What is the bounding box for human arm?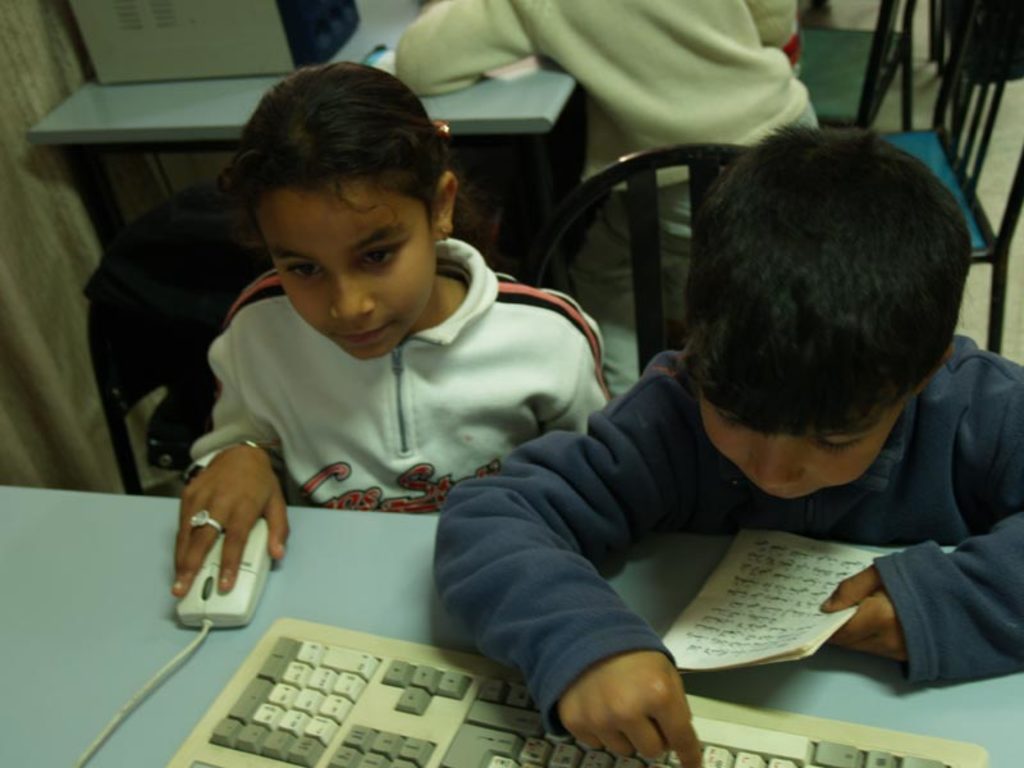
170,438,289,602.
